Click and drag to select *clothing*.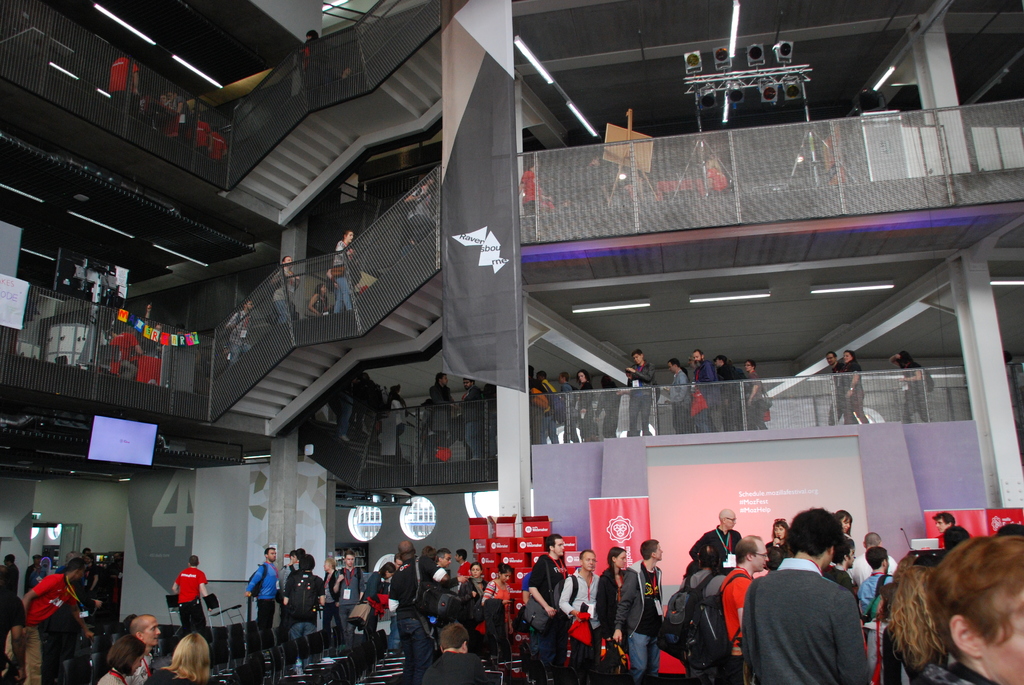
Selection: <bbox>109, 56, 141, 107</bbox>.
